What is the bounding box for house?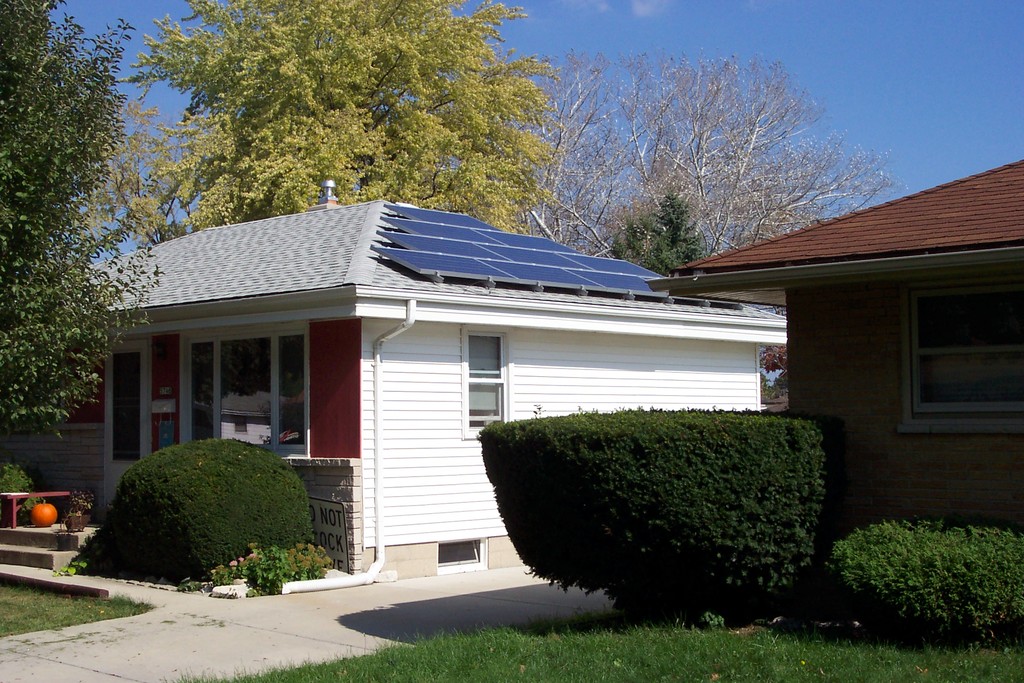
<bbox>650, 151, 1023, 566</bbox>.
